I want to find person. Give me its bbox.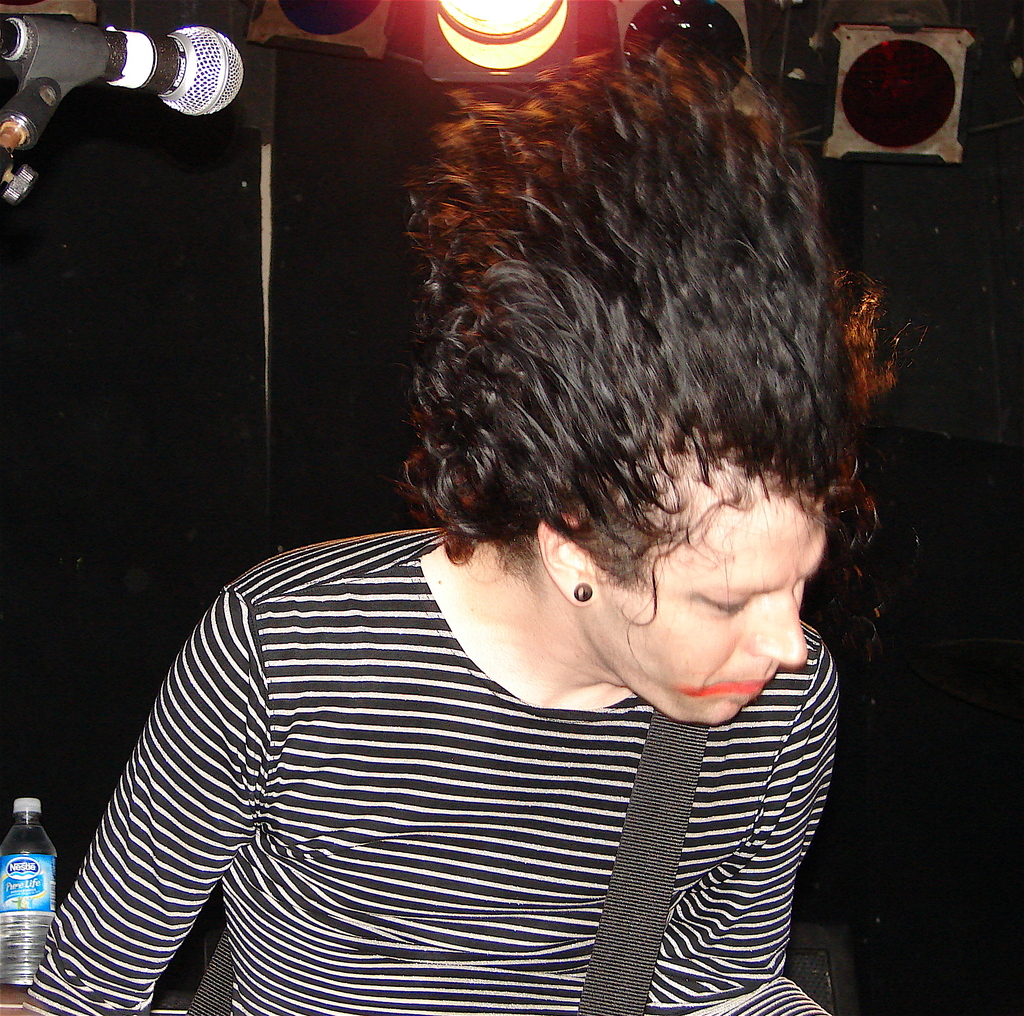
22 39 905 1015.
